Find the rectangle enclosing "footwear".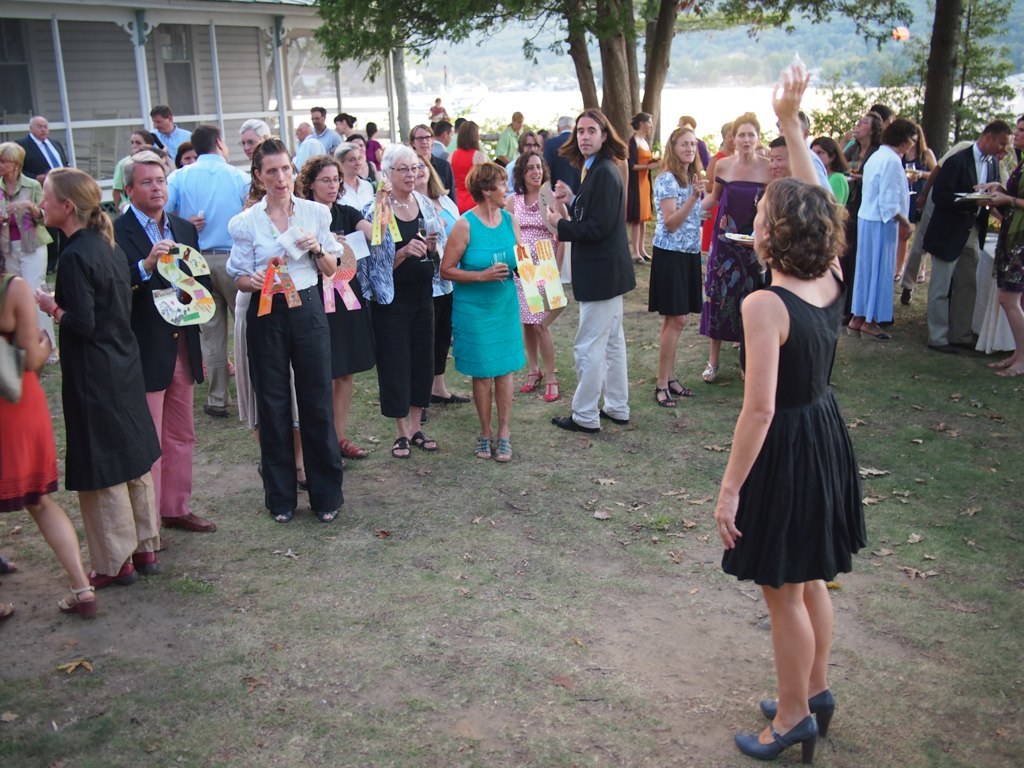
161 509 217 531.
